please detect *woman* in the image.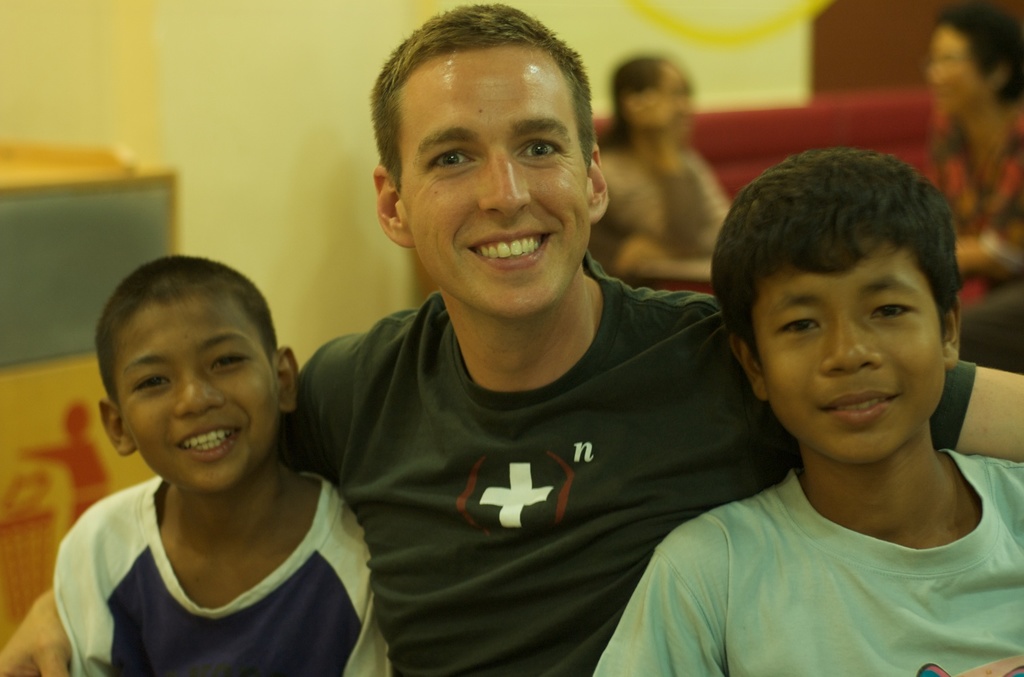
box(47, 232, 388, 663).
